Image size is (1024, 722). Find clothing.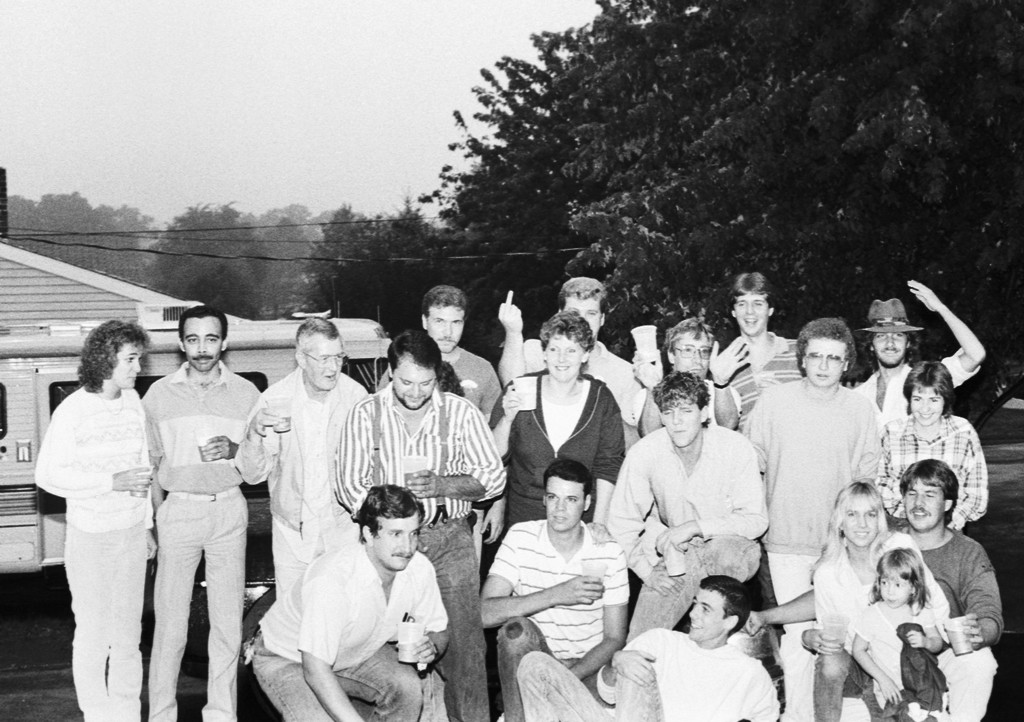
[left=508, top=340, right=639, bottom=422].
